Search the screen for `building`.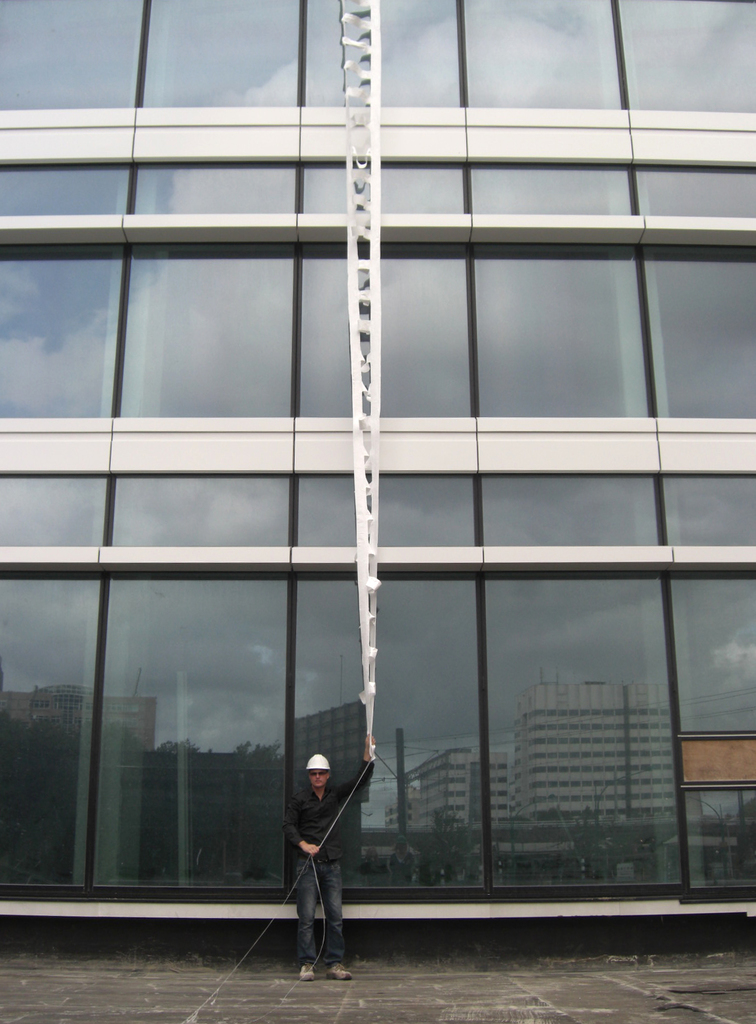
Found at (293, 698, 375, 766).
